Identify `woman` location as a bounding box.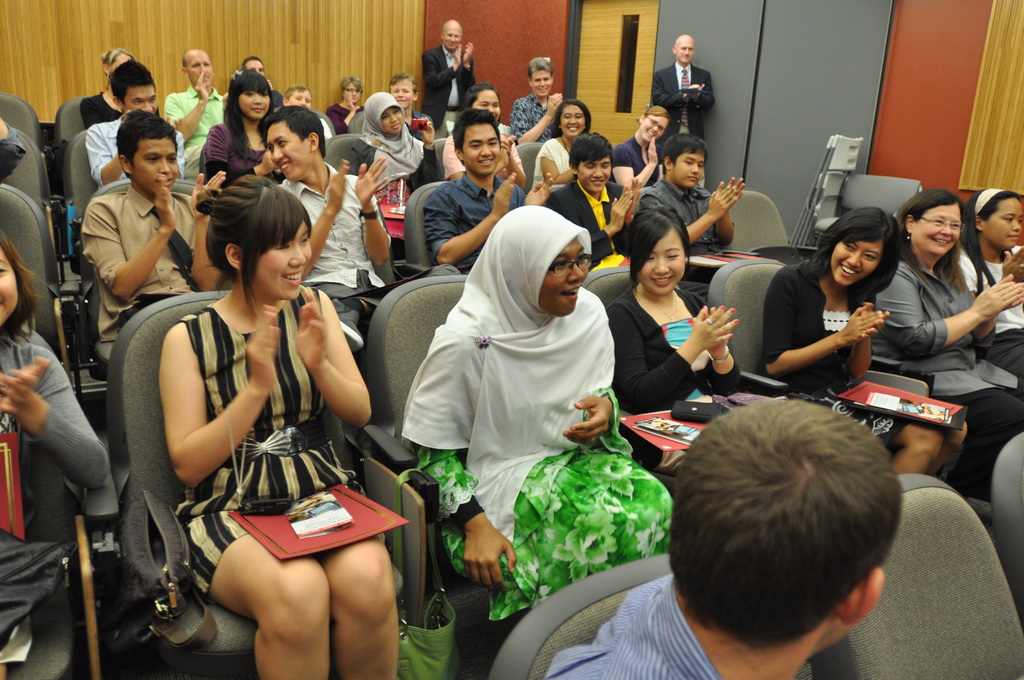
{"x1": 391, "y1": 197, "x2": 684, "y2": 623}.
